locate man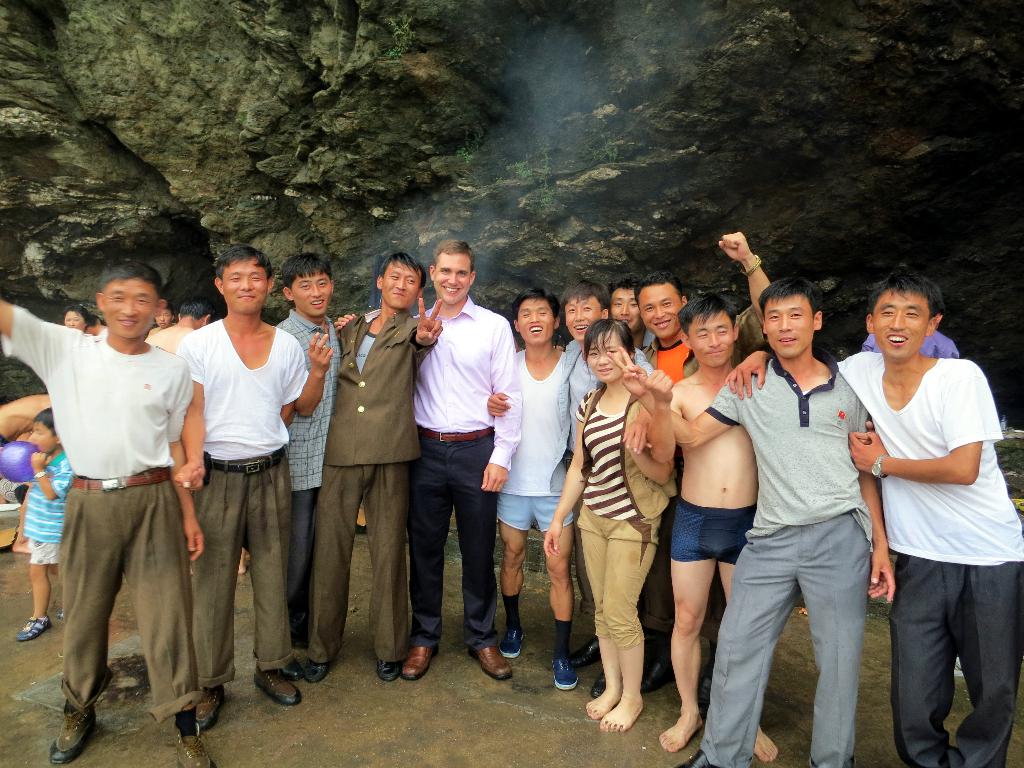
bbox=(634, 233, 769, 387)
